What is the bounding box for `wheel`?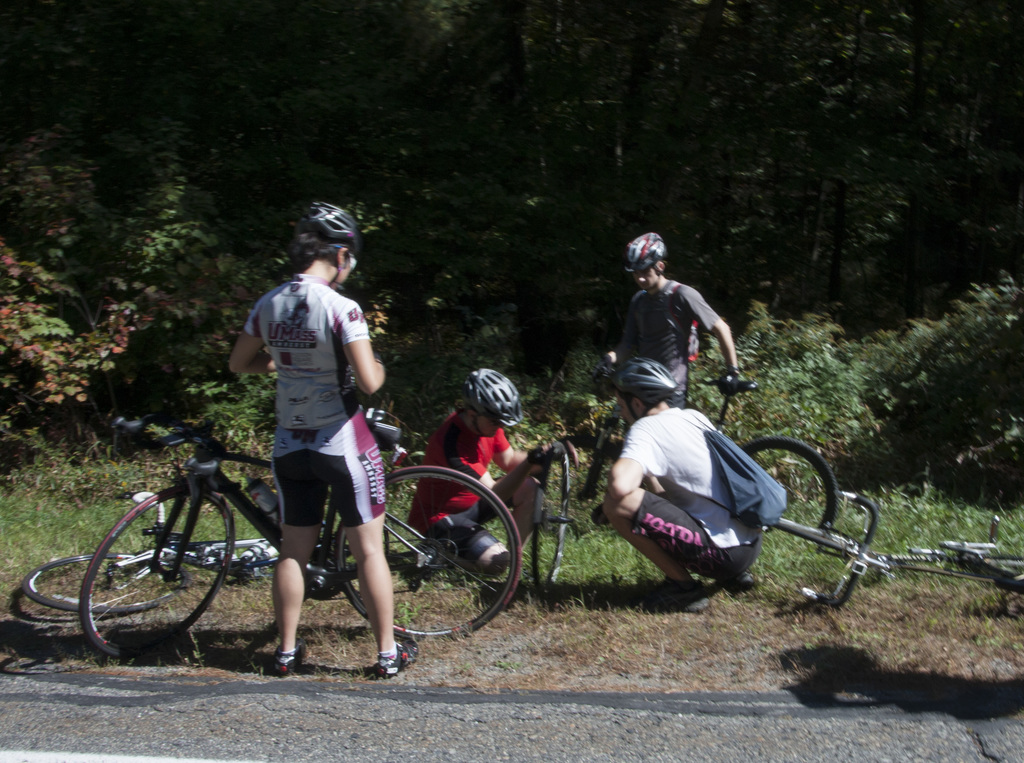
l=536, t=453, r=568, b=598.
